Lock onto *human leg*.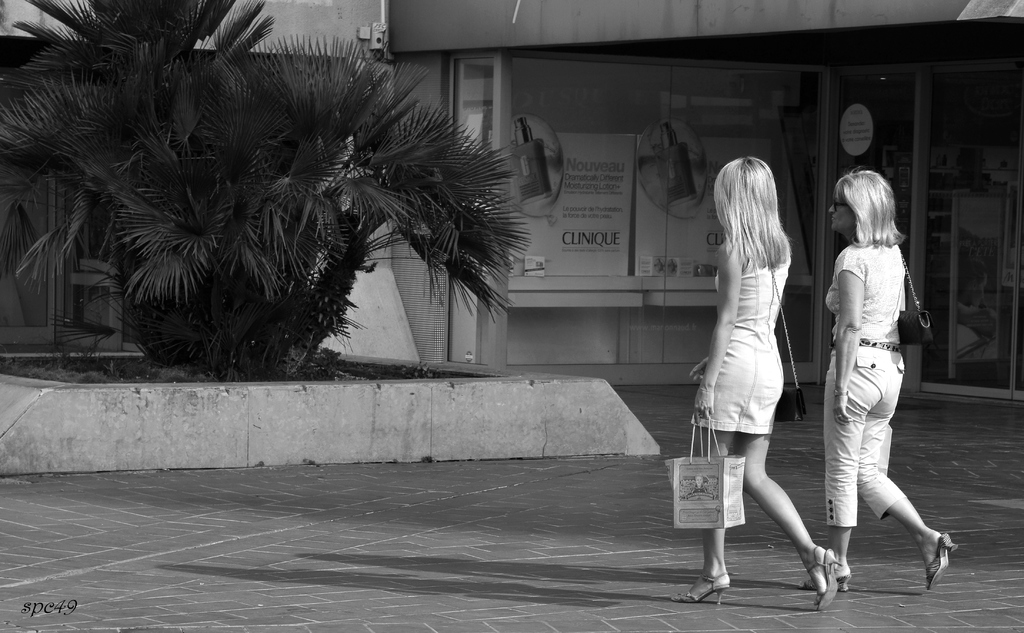
Locked: x1=669 y1=351 x2=741 y2=607.
